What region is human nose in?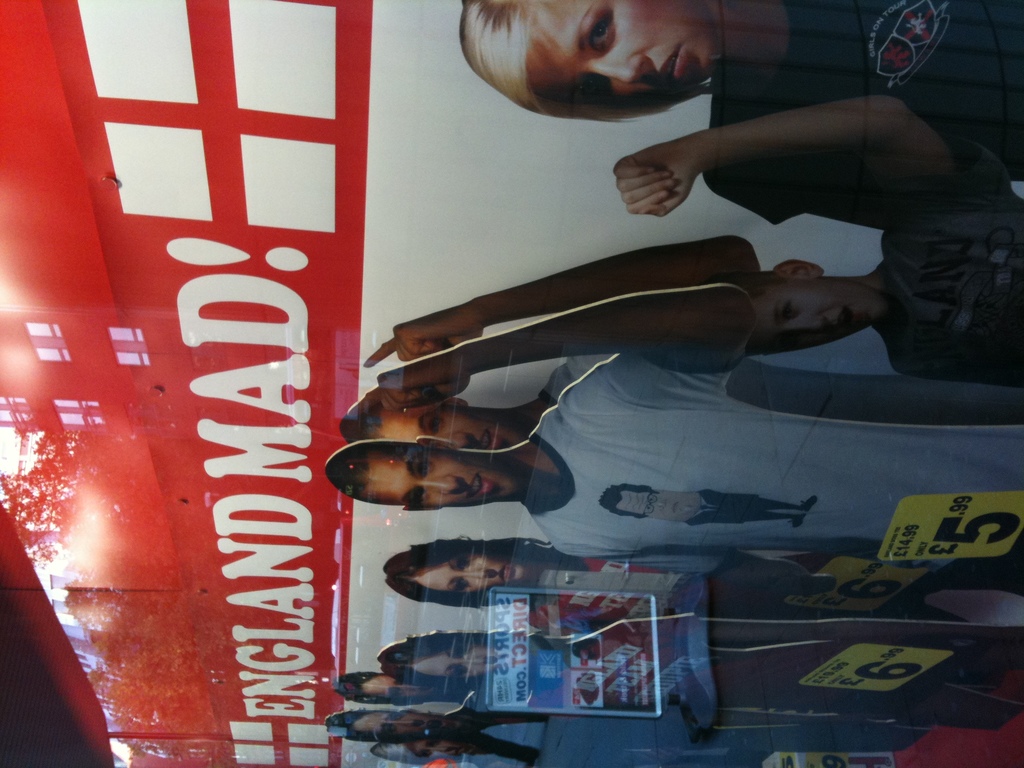
pyautogui.locateOnScreen(653, 500, 664, 505).
